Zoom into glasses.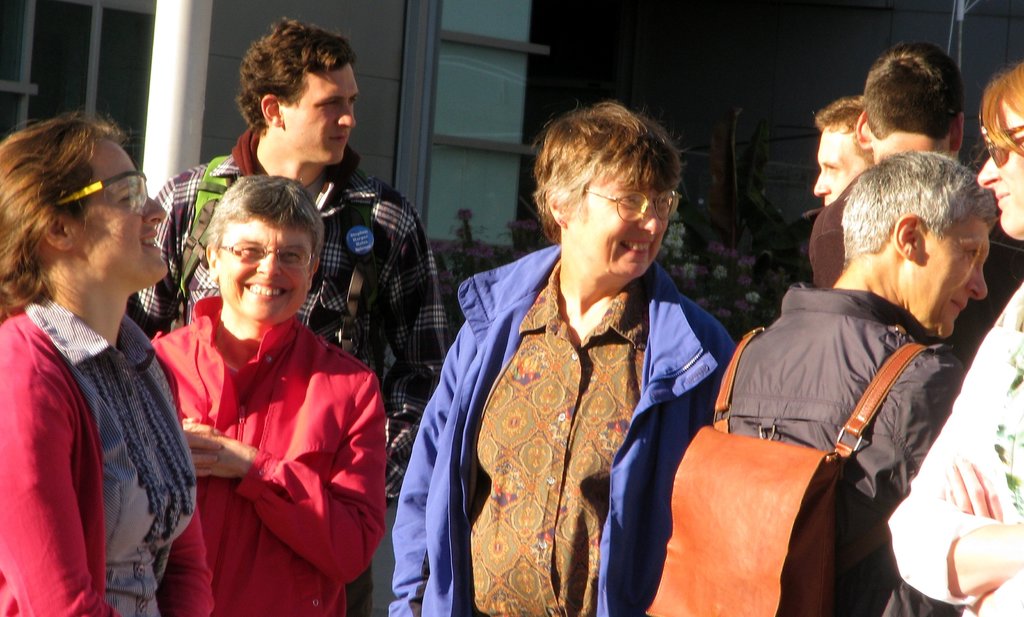
Zoom target: select_region(585, 191, 682, 224).
